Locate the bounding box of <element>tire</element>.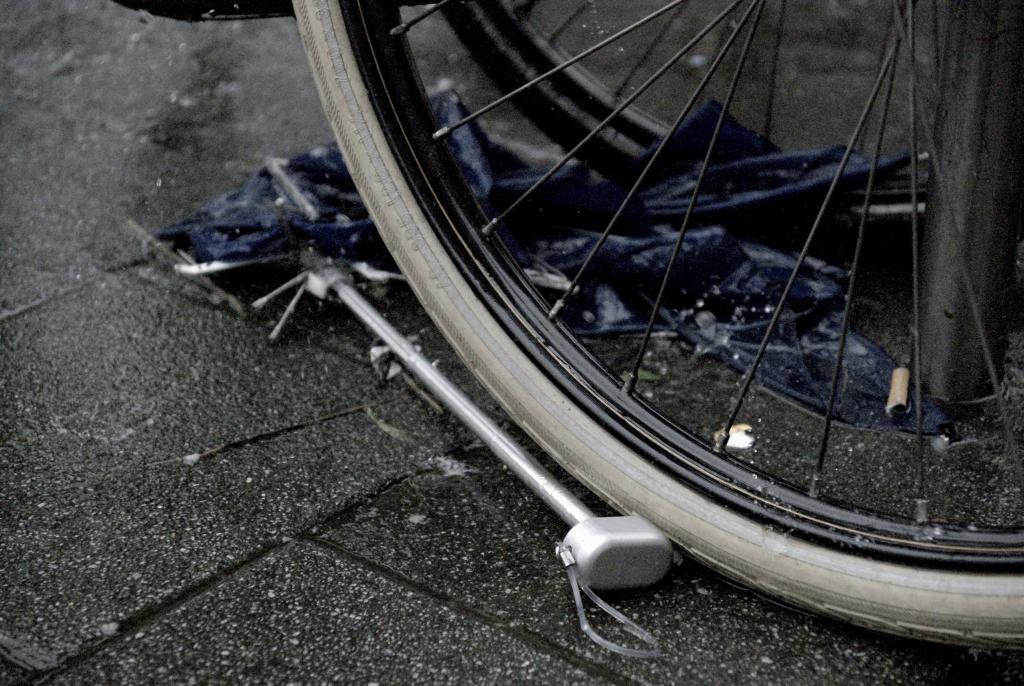
Bounding box: <bbox>439, 1, 1023, 261</bbox>.
